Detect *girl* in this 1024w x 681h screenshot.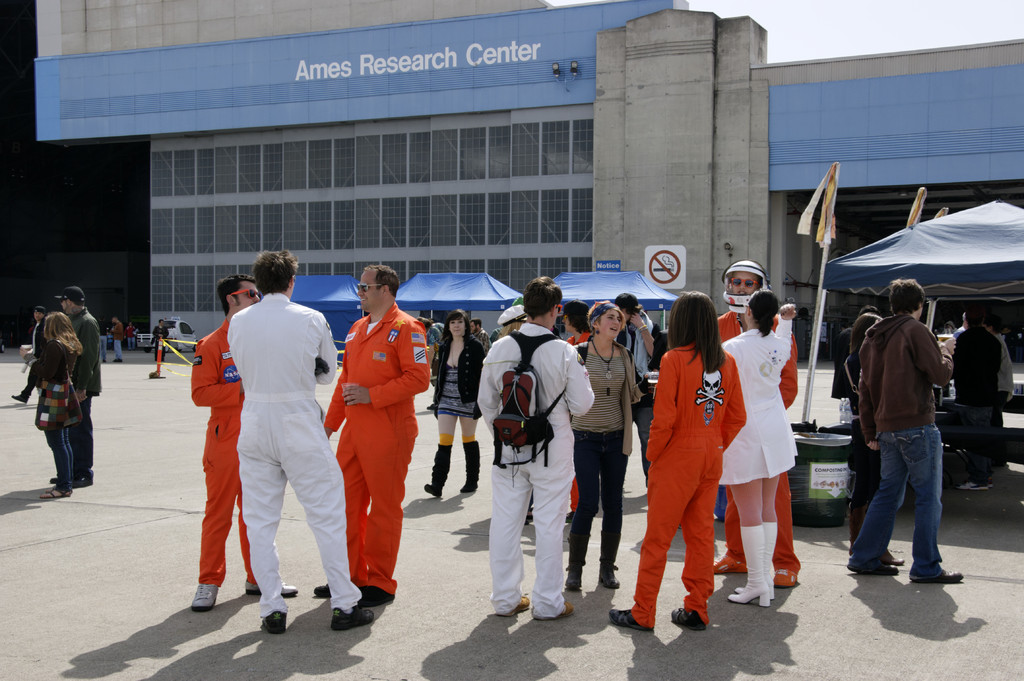
Detection: 565:301:615:596.
